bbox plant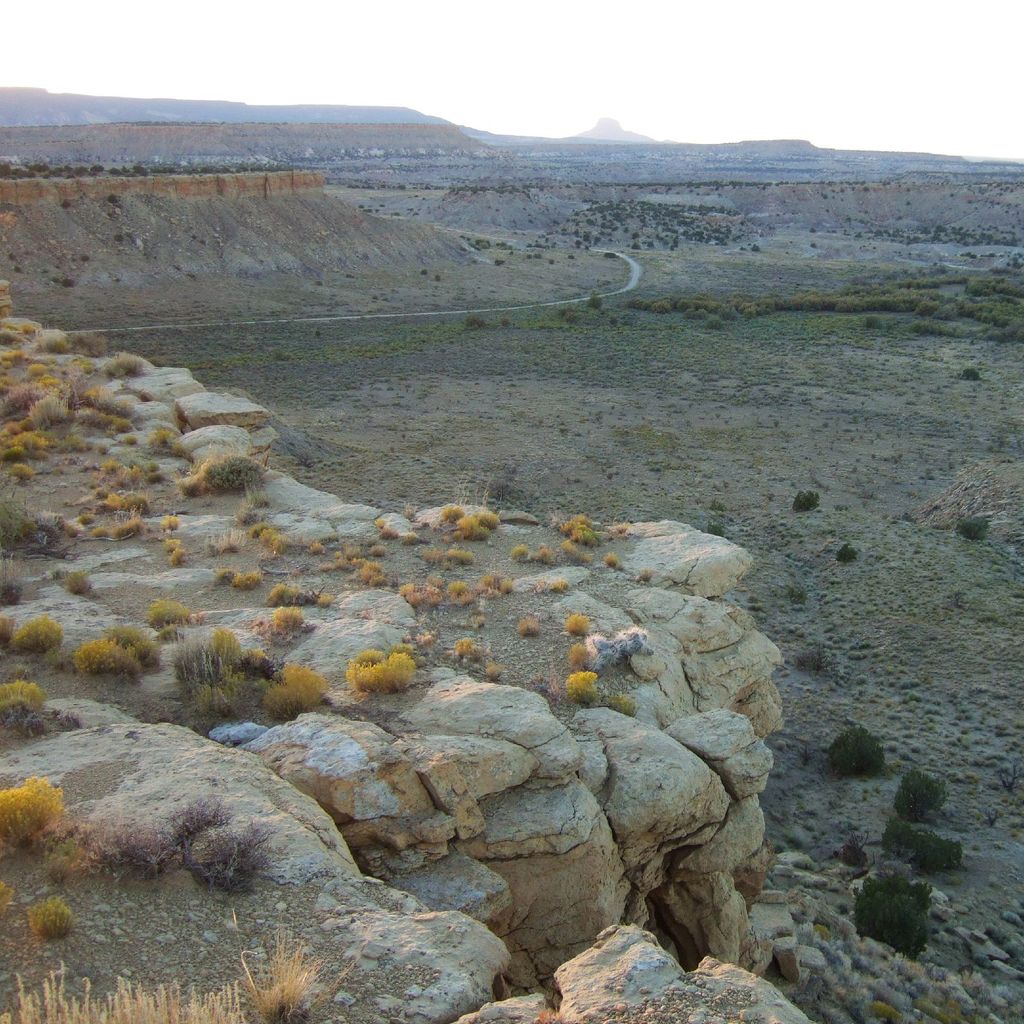
[636,566,653,584]
